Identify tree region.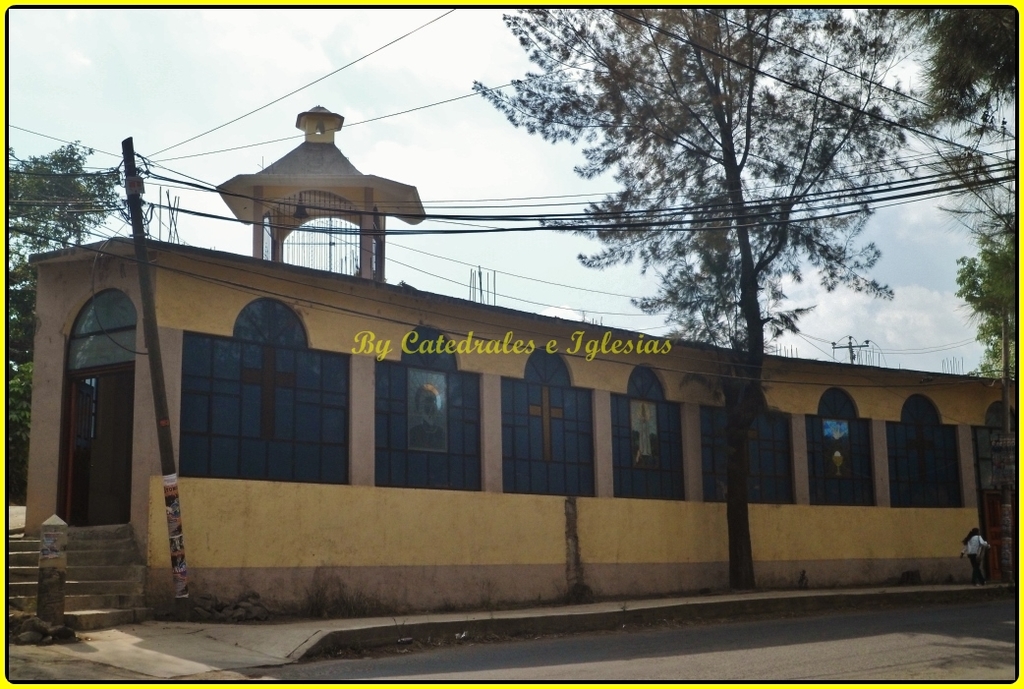
Region: <region>9, 140, 126, 465</region>.
